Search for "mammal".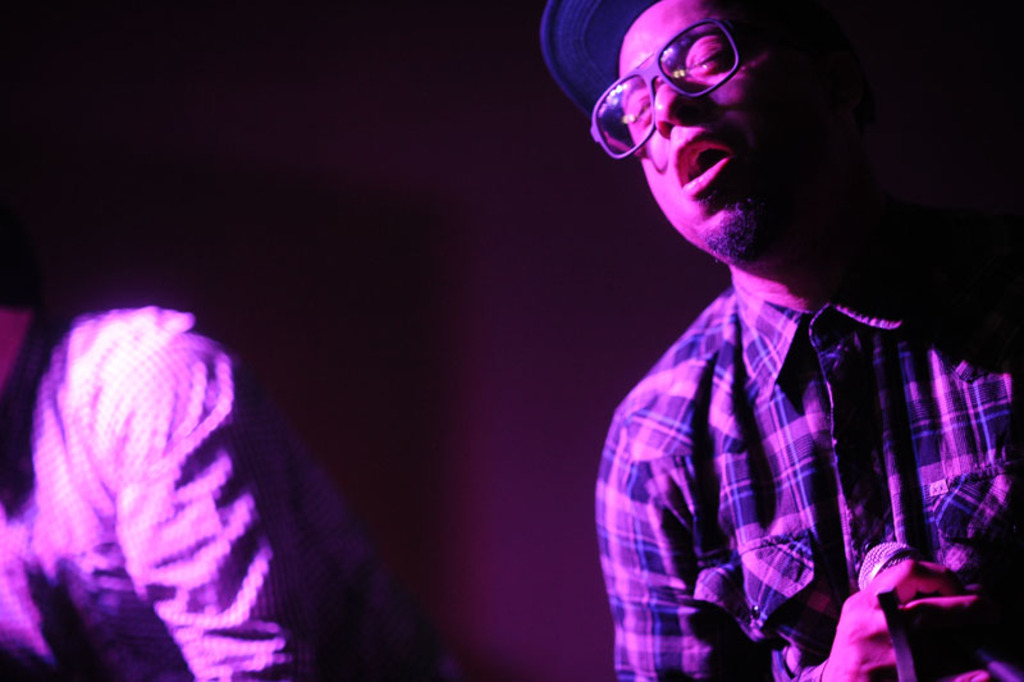
Found at l=425, t=12, r=1014, b=681.
